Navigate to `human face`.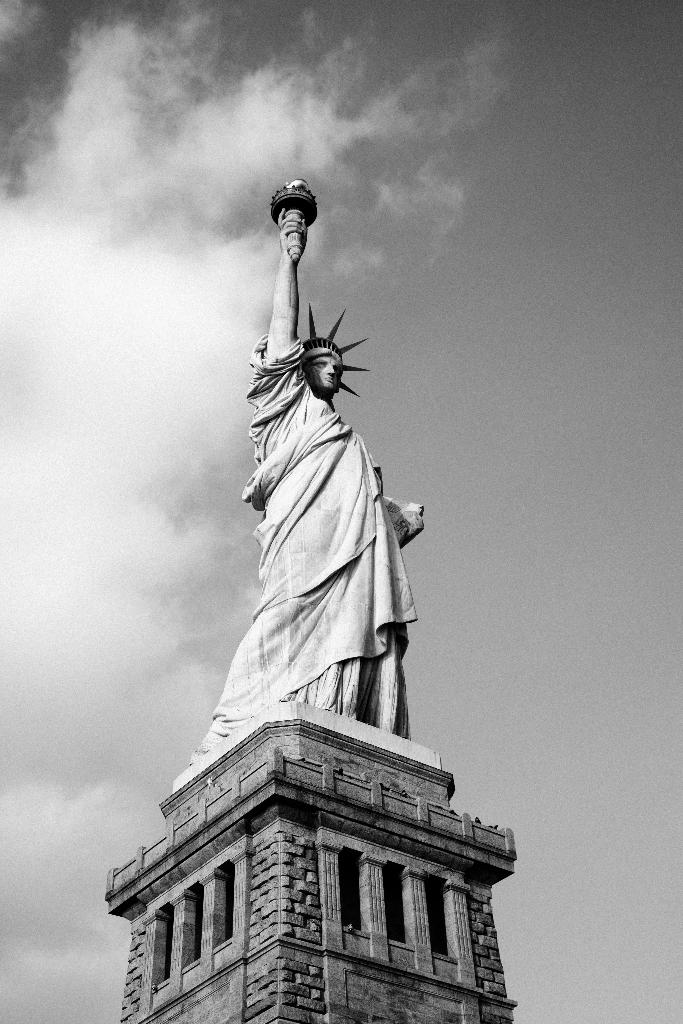
Navigation target: bbox=[306, 357, 341, 394].
